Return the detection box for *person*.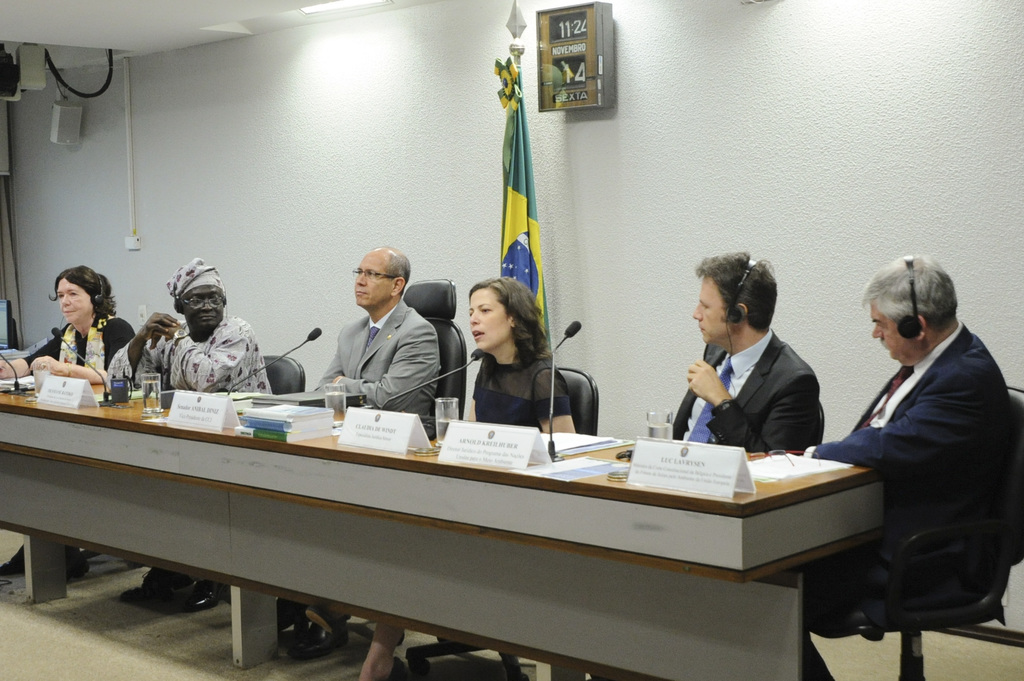
bbox=(102, 259, 281, 618).
